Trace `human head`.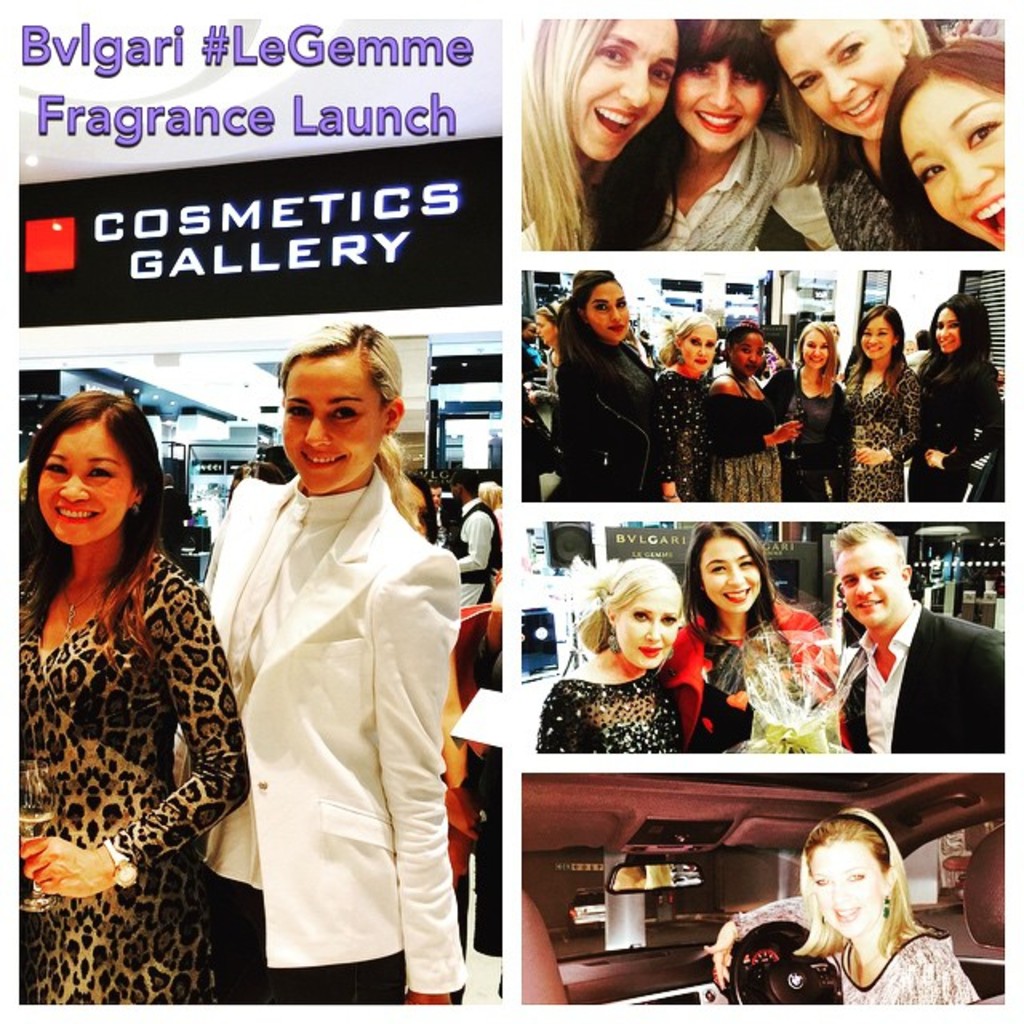
Traced to 827 320 837 336.
